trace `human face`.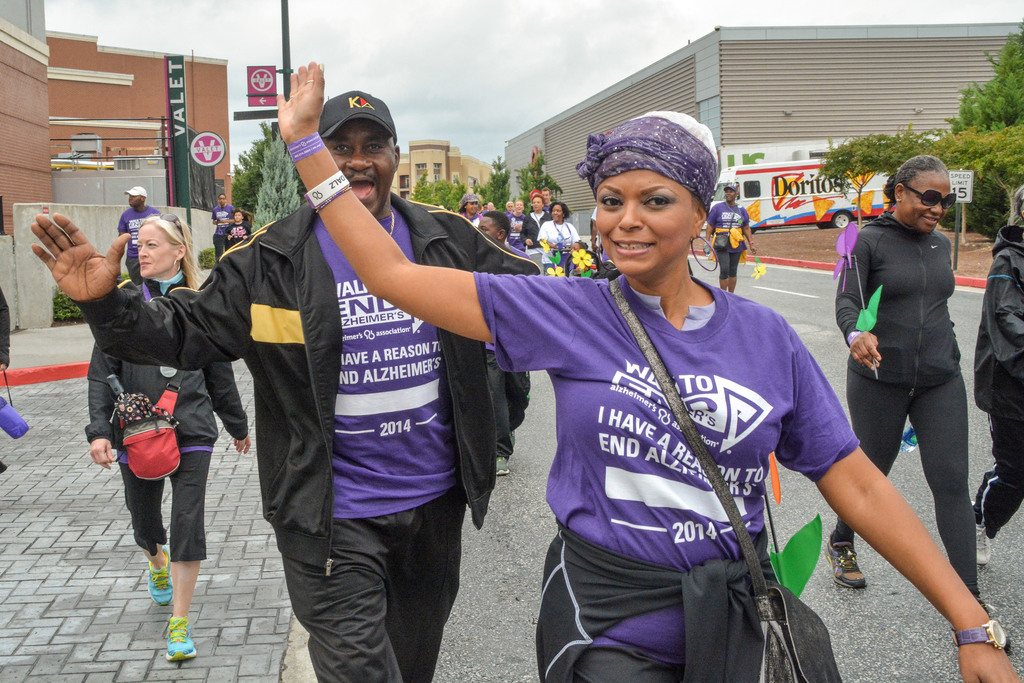
Traced to (130, 190, 147, 208).
